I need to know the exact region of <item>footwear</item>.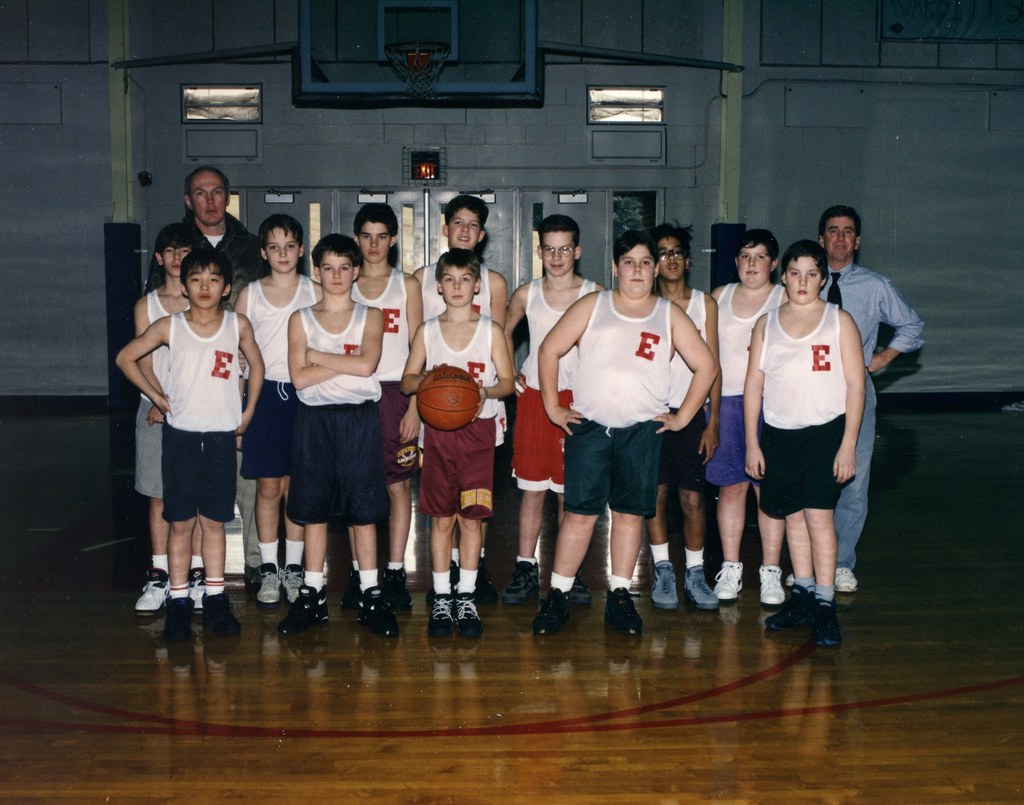
Region: Rect(369, 594, 399, 643).
